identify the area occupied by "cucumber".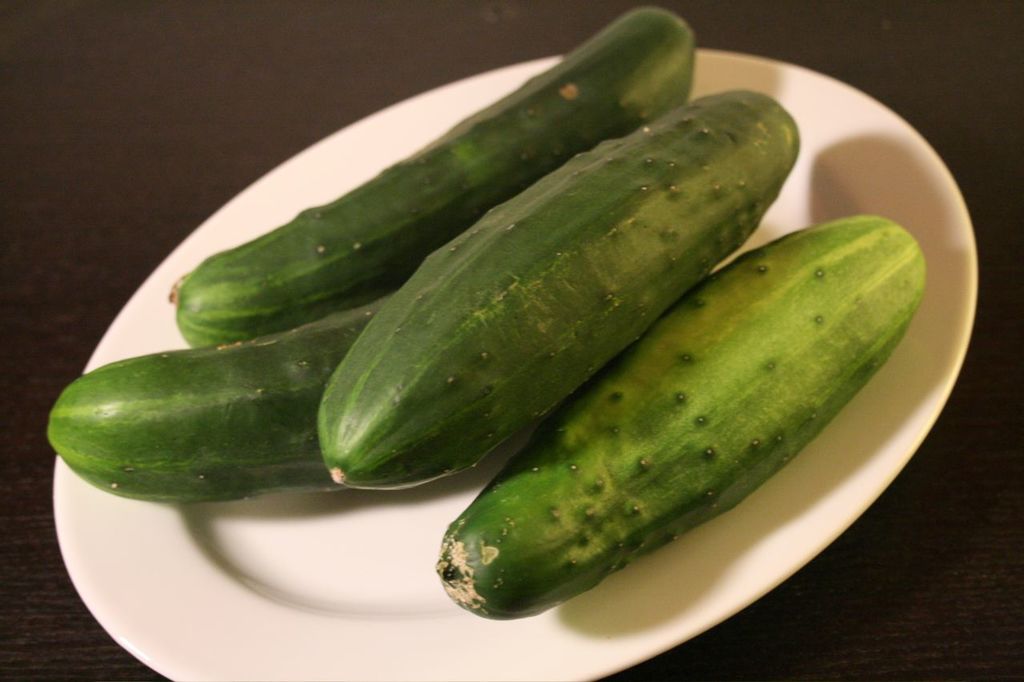
Area: {"left": 174, "top": 2, "right": 698, "bottom": 347}.
